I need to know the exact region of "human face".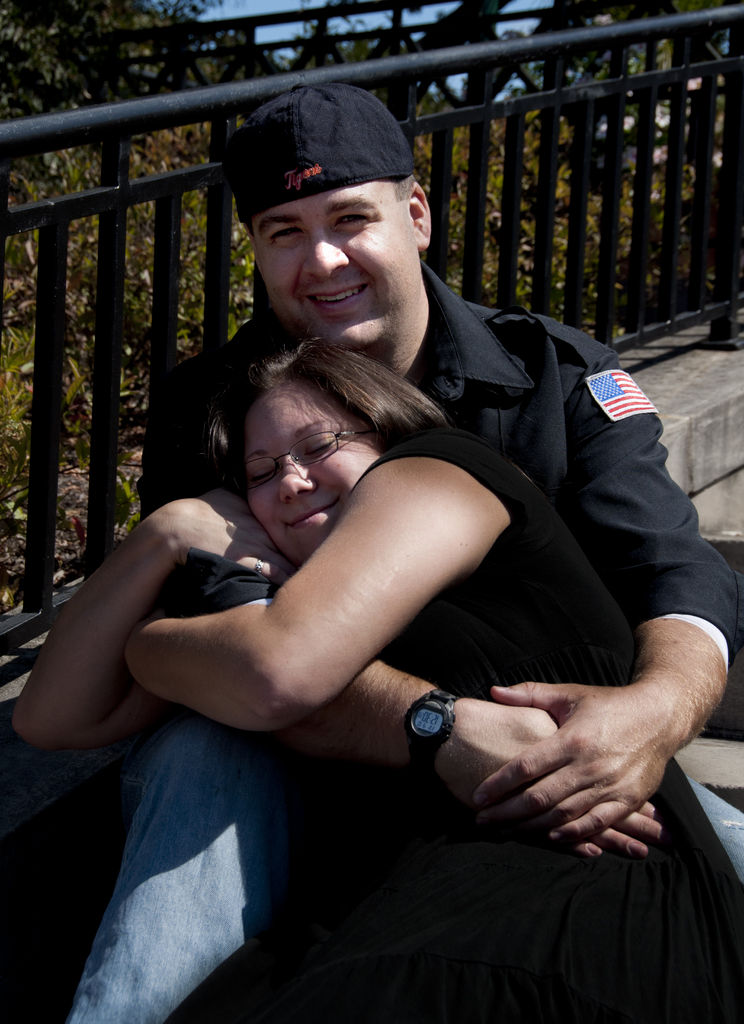
Region: [246,383,379,570].
